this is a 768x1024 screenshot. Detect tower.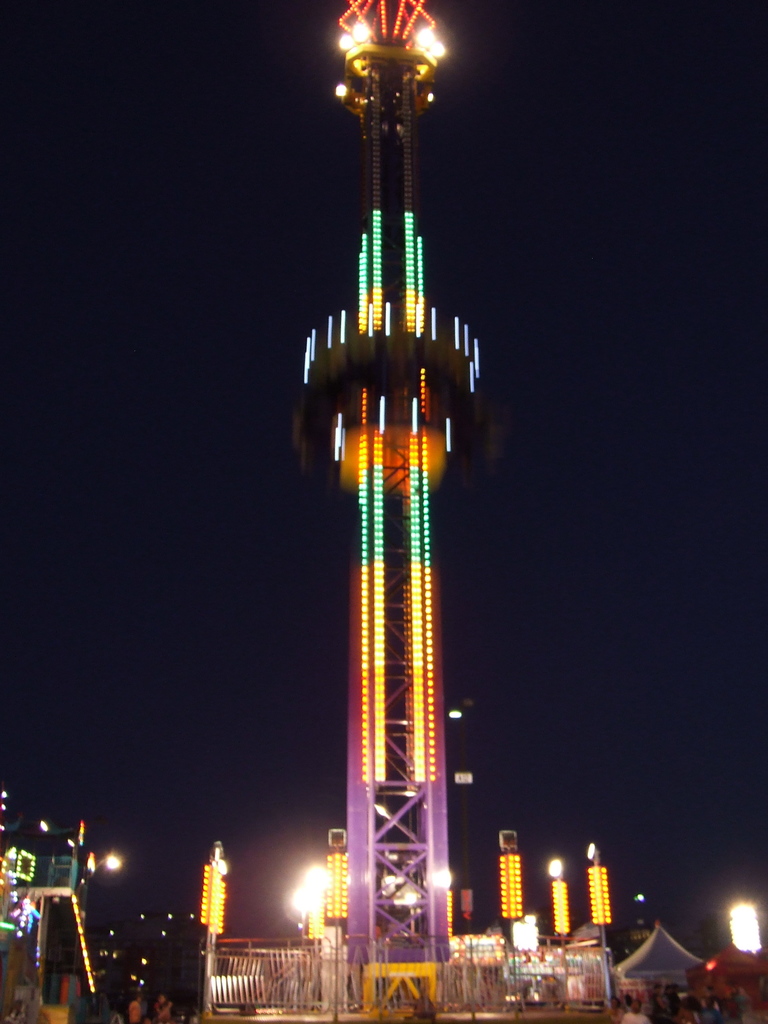
[x1=276, y1=0, x2=512, y2=942].
